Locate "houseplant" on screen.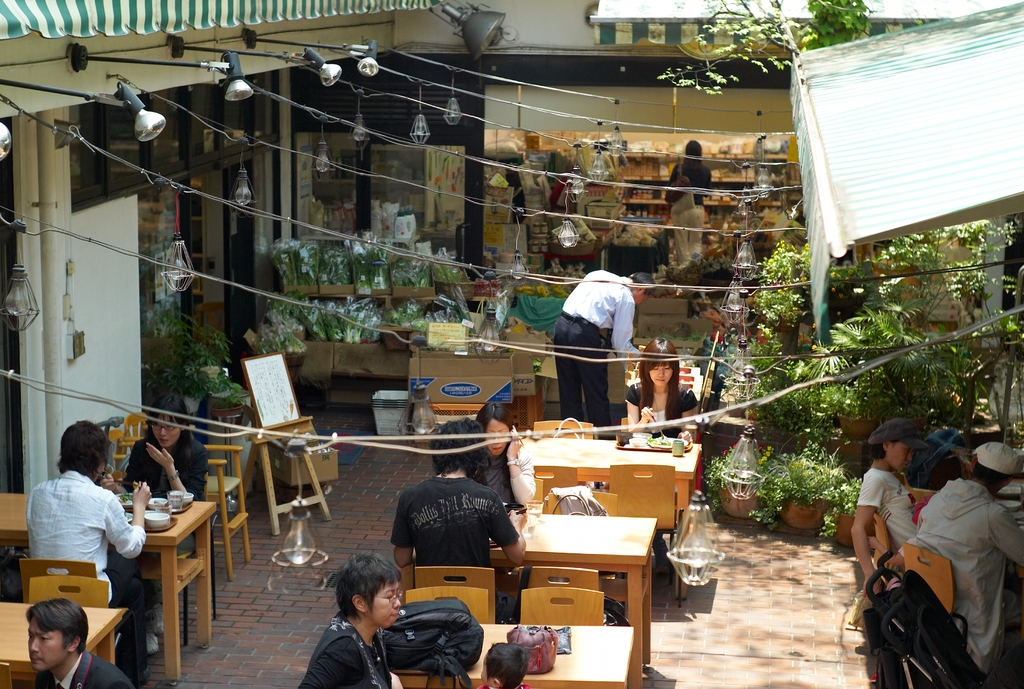
On screen at 140, 311, 235, 414.
